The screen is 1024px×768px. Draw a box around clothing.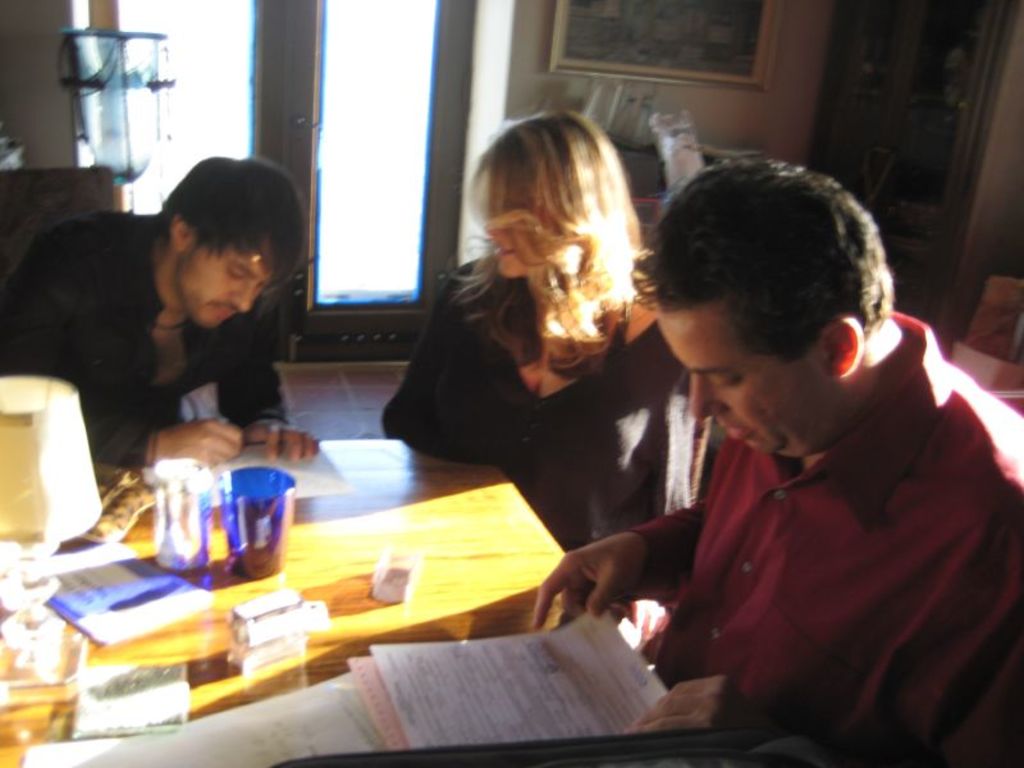
l=609, t=298, r=1023, b=767.
